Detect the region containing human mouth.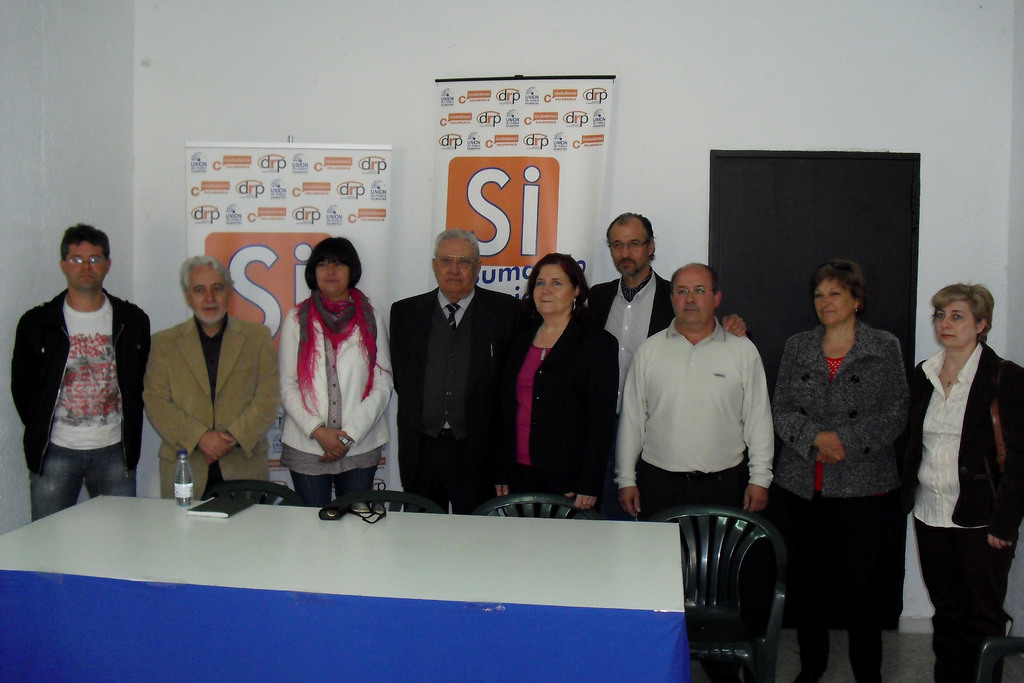
<box>939,332,957,342</box>.
